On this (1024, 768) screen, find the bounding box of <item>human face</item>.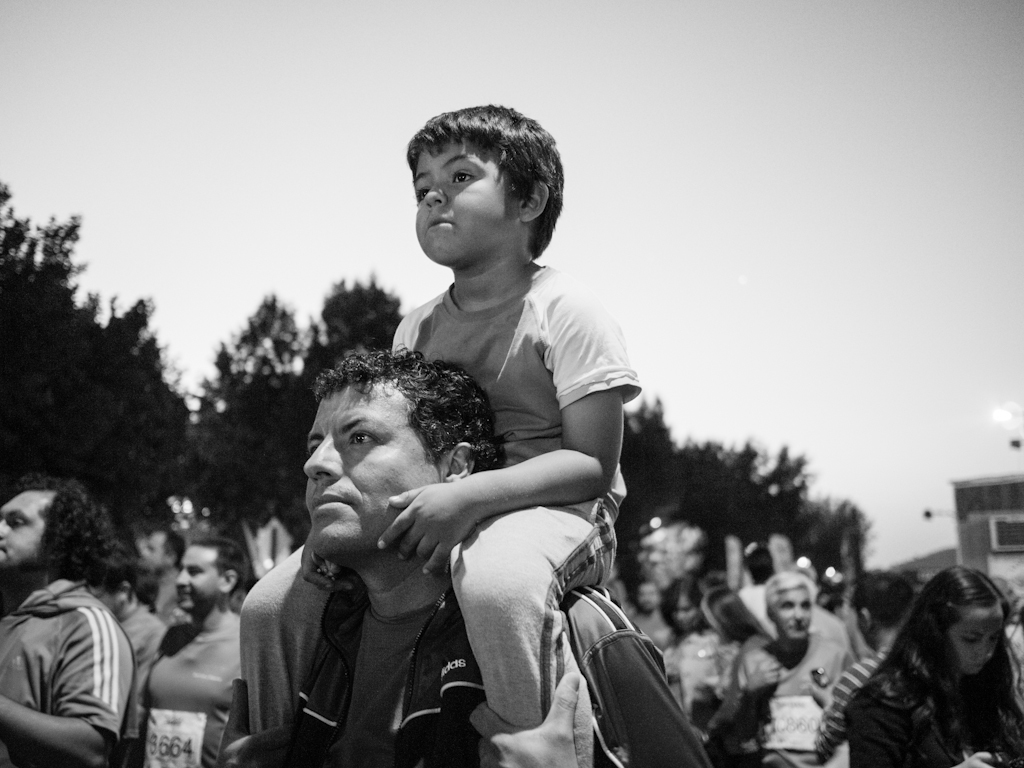
Bounding box: x1=949, y1=599, x2=998, y2=674.
